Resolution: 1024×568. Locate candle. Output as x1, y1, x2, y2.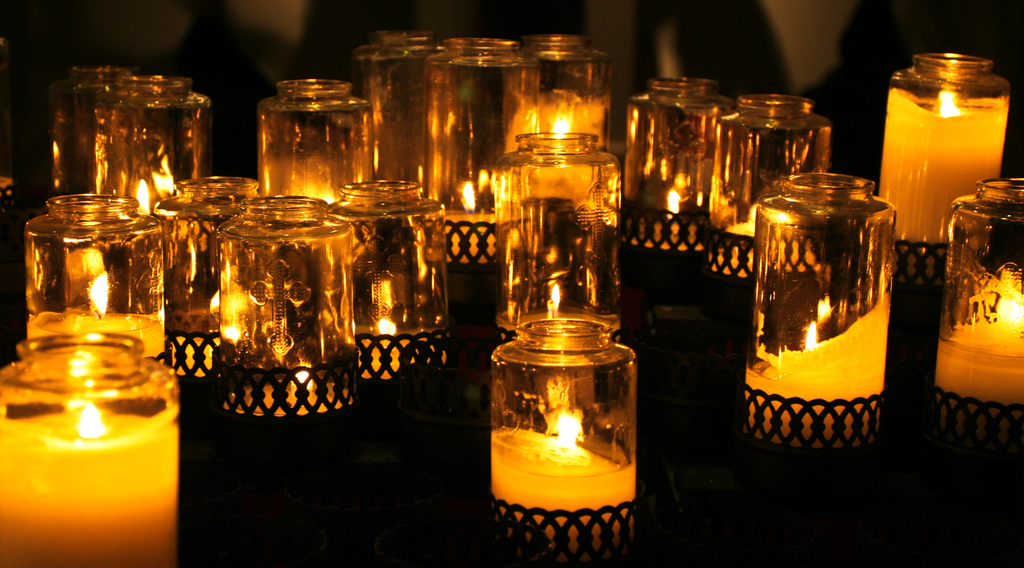
26, 284, 174, 389.
